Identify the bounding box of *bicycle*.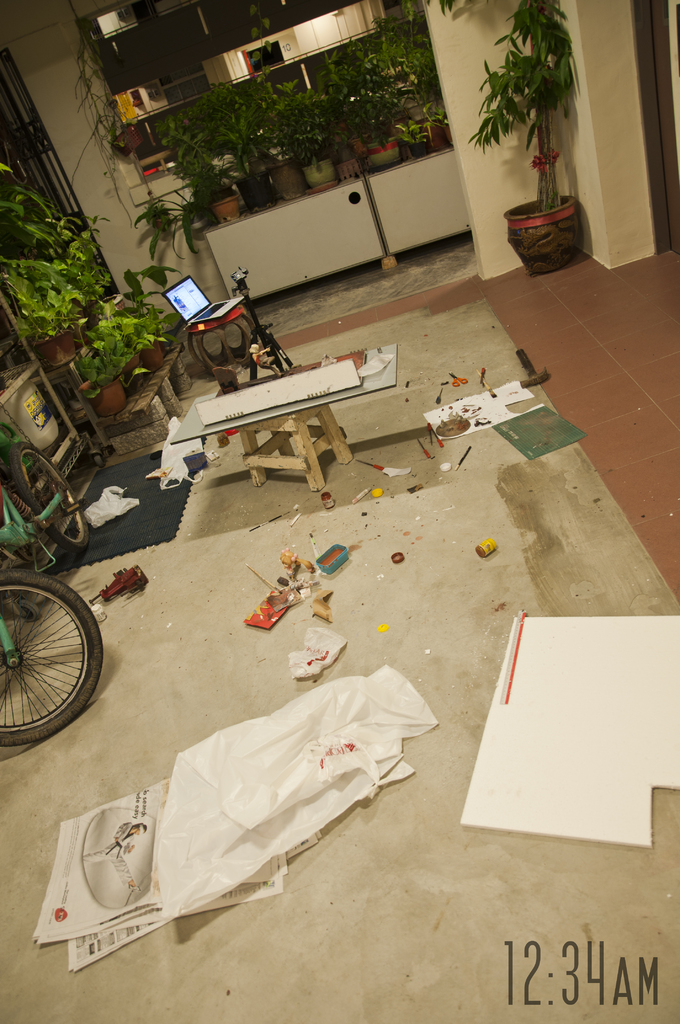
locate(0, 444, 102, 749).
